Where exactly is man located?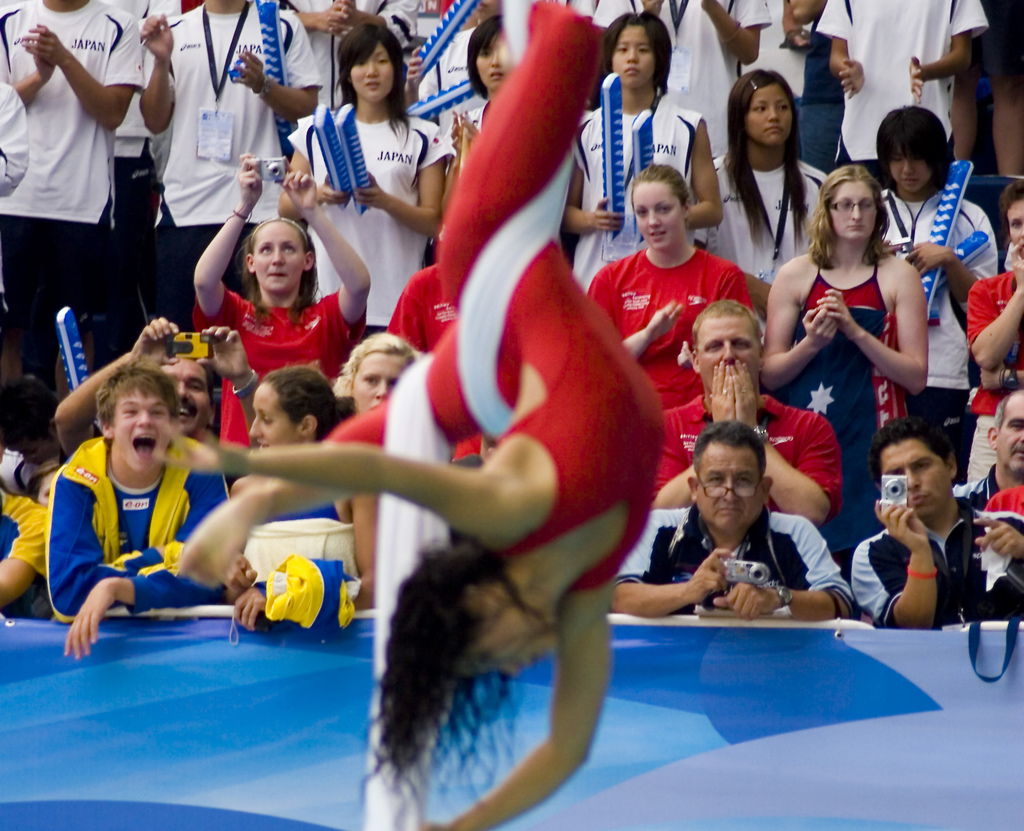
Its bounding box is box(0, 0, 154, 414).
